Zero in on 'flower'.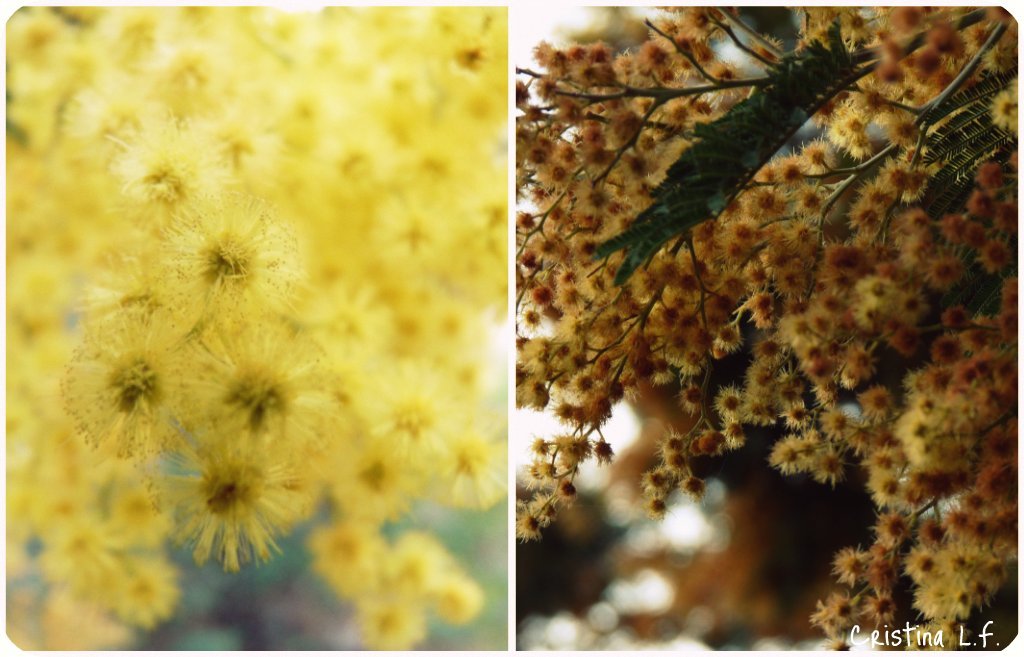
Zeroed in: l=143, t=420, r=298, b=574.
